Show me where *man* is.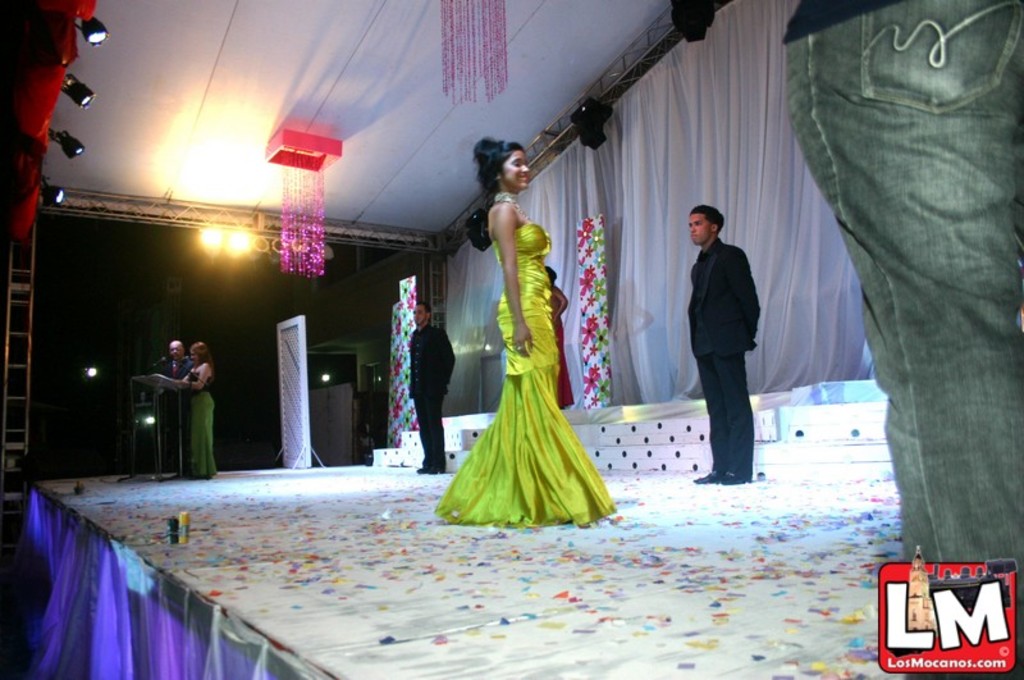
*man* is at {"x1": 407, "y1": 307, "x2": 462, "y2": 480}.
